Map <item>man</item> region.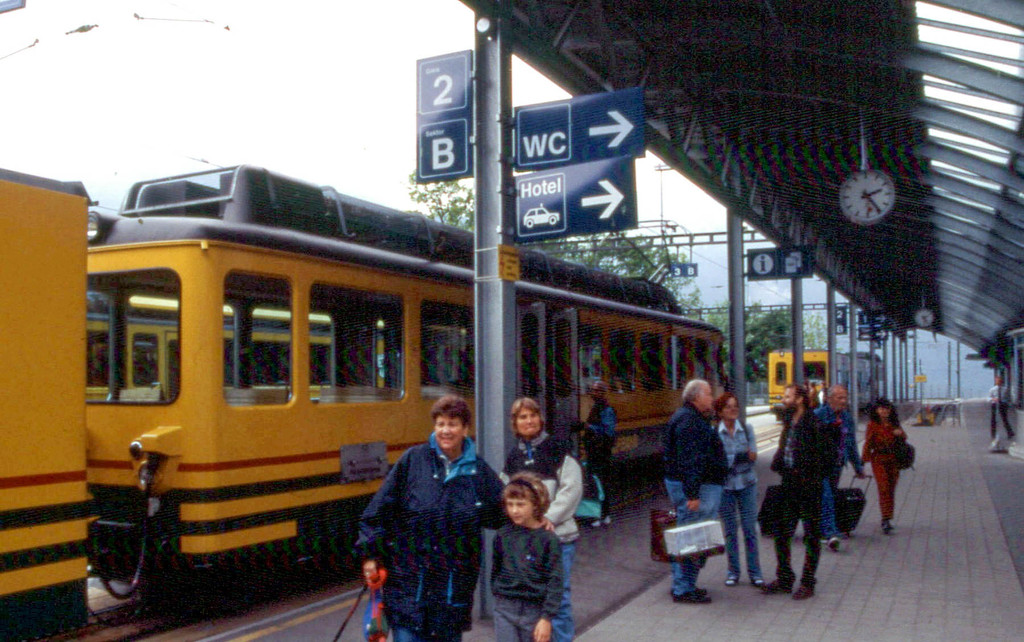
Mapped to bbox=[804, 387, 863, 550].
